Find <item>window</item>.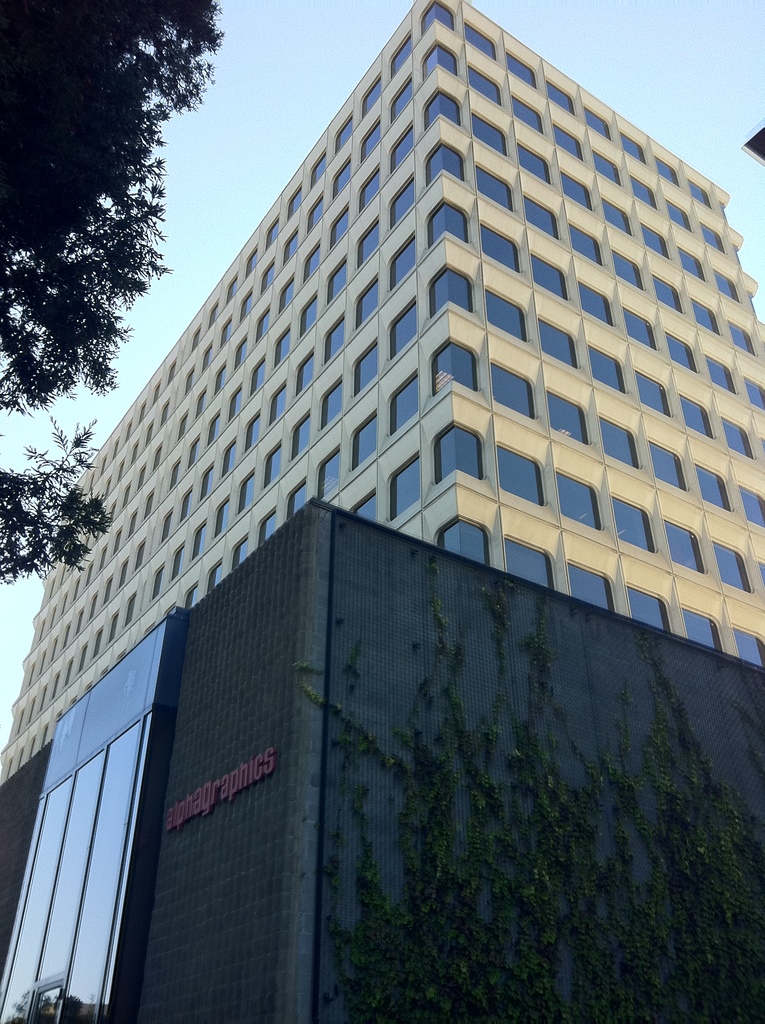
locate(81, 535, 90, 553).
